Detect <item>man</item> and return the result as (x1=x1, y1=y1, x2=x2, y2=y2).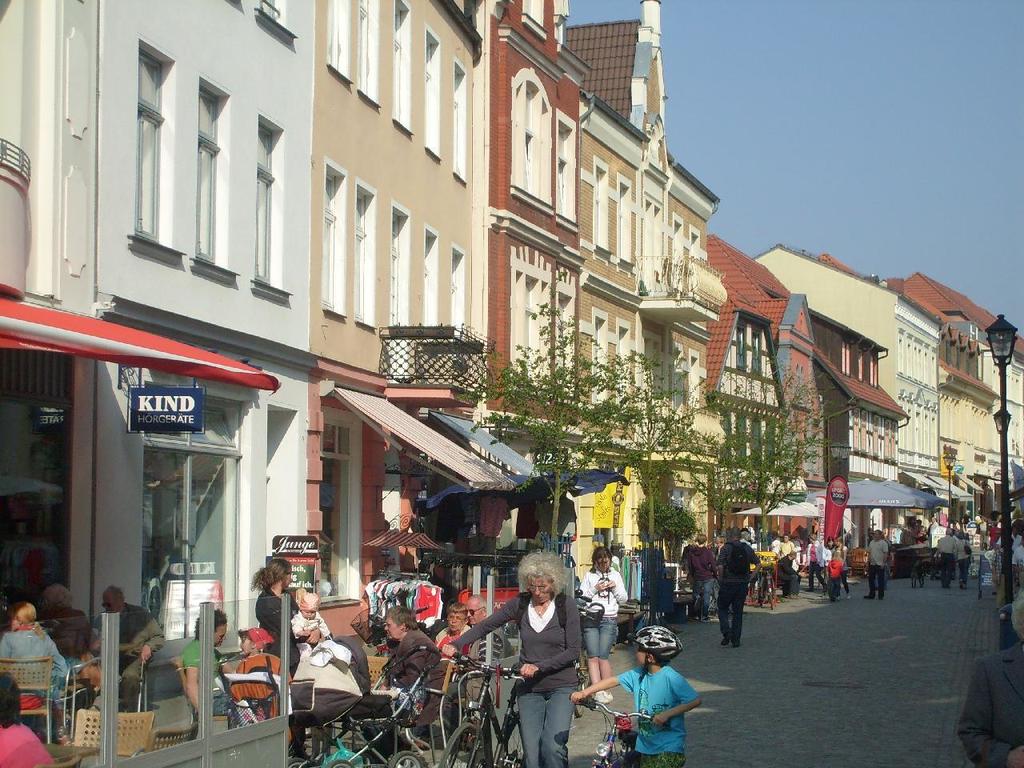
(x1=366, y1=606, x2=446, y2=725).
